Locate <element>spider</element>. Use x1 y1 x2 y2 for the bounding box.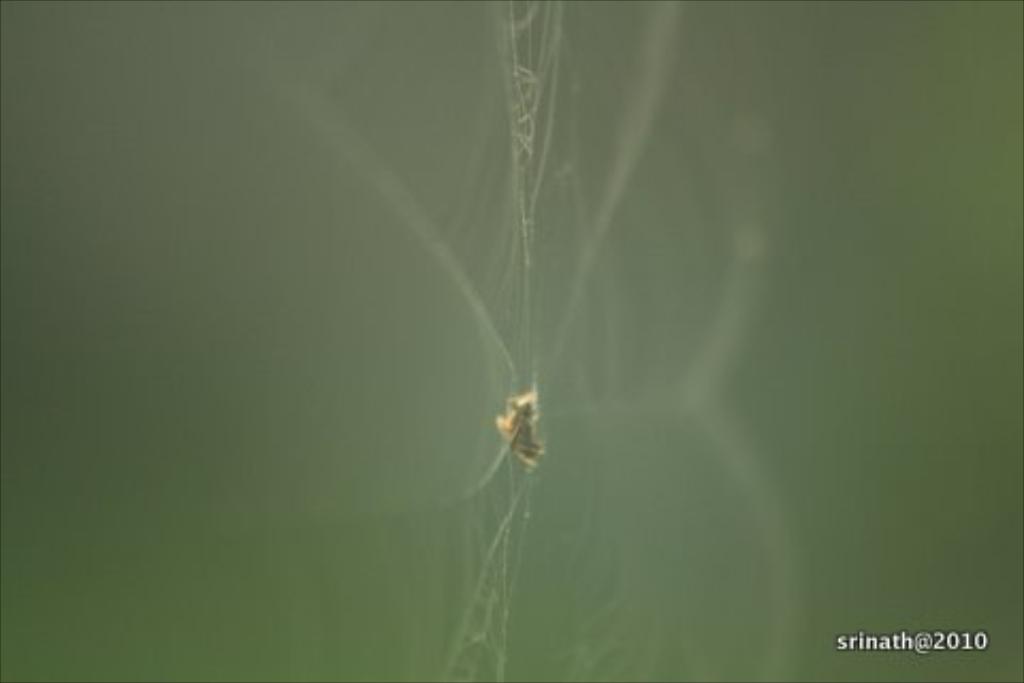
499 393 546 476.
